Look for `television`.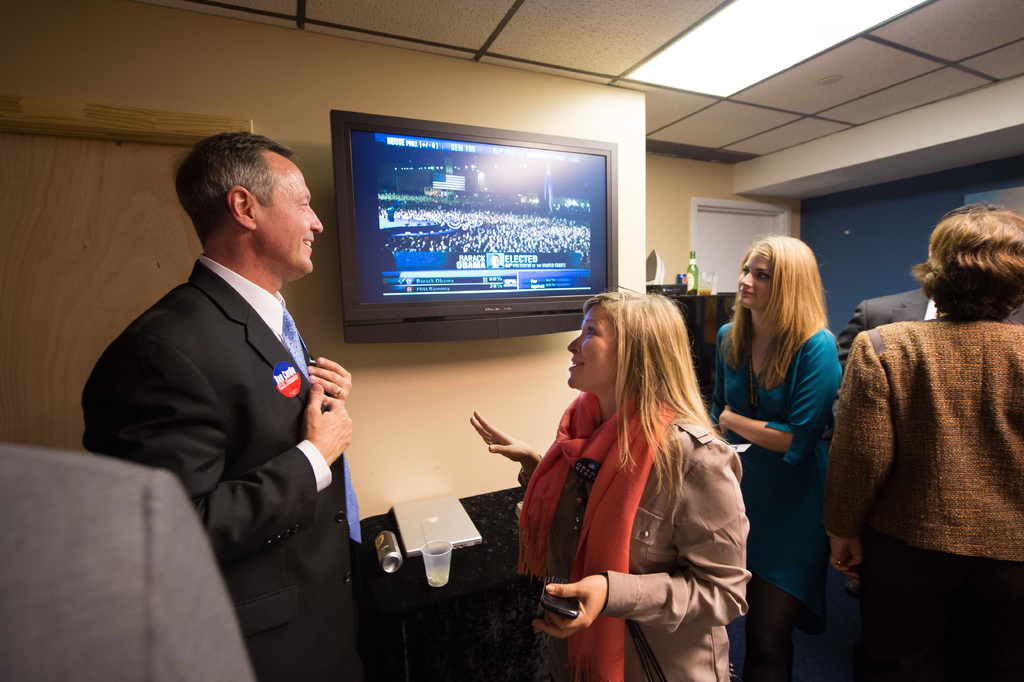
Found: bbox=[335, 108, 612, 340].
